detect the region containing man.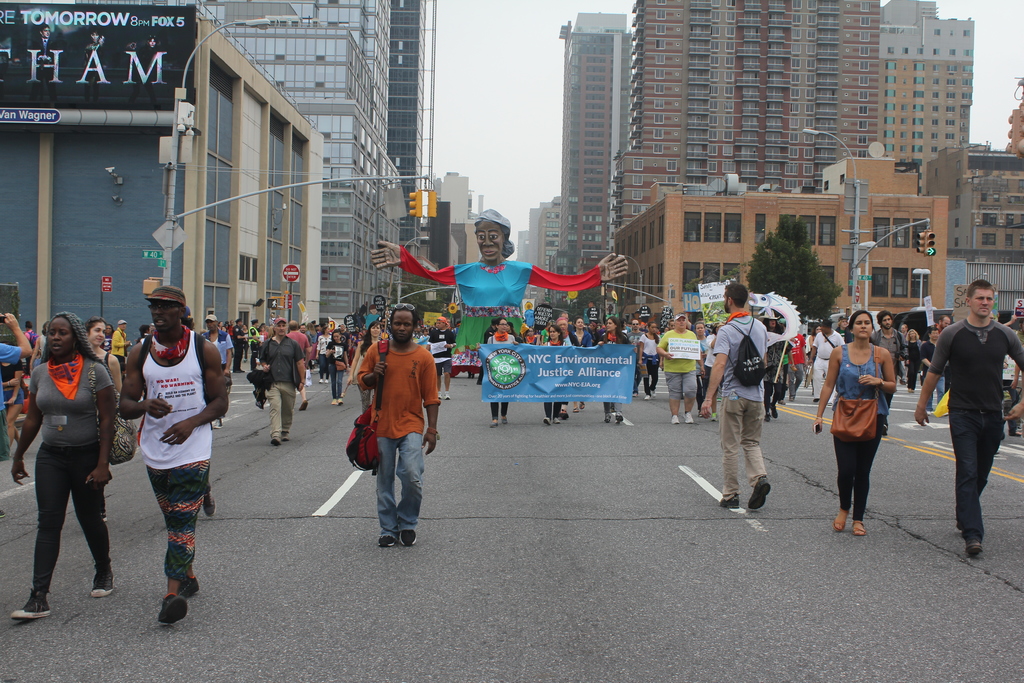
detection(199, 315, 235, 431).
